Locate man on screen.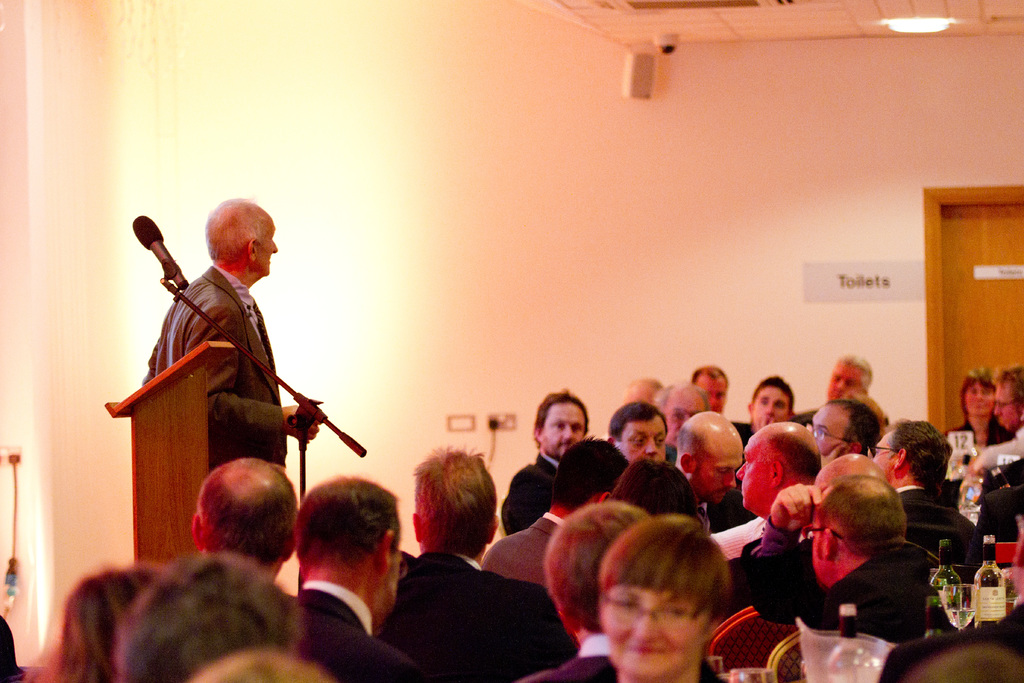
On screen at left=502, top=387, right=586, bottom=531.
